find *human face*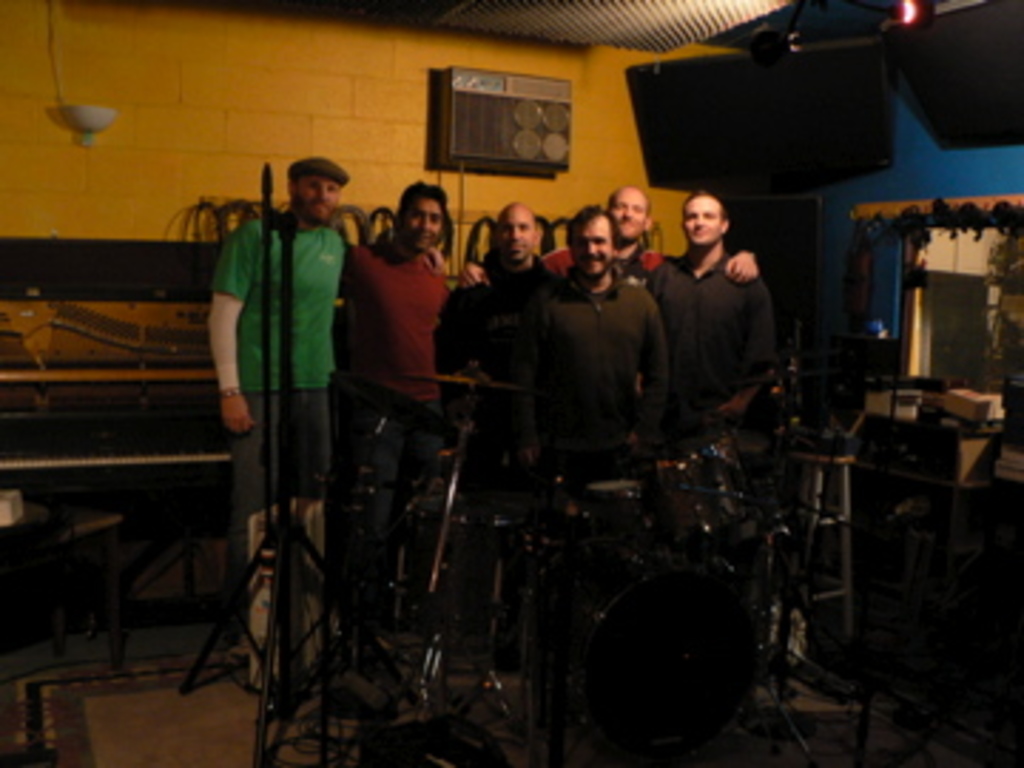
677, 193, 725, 245
